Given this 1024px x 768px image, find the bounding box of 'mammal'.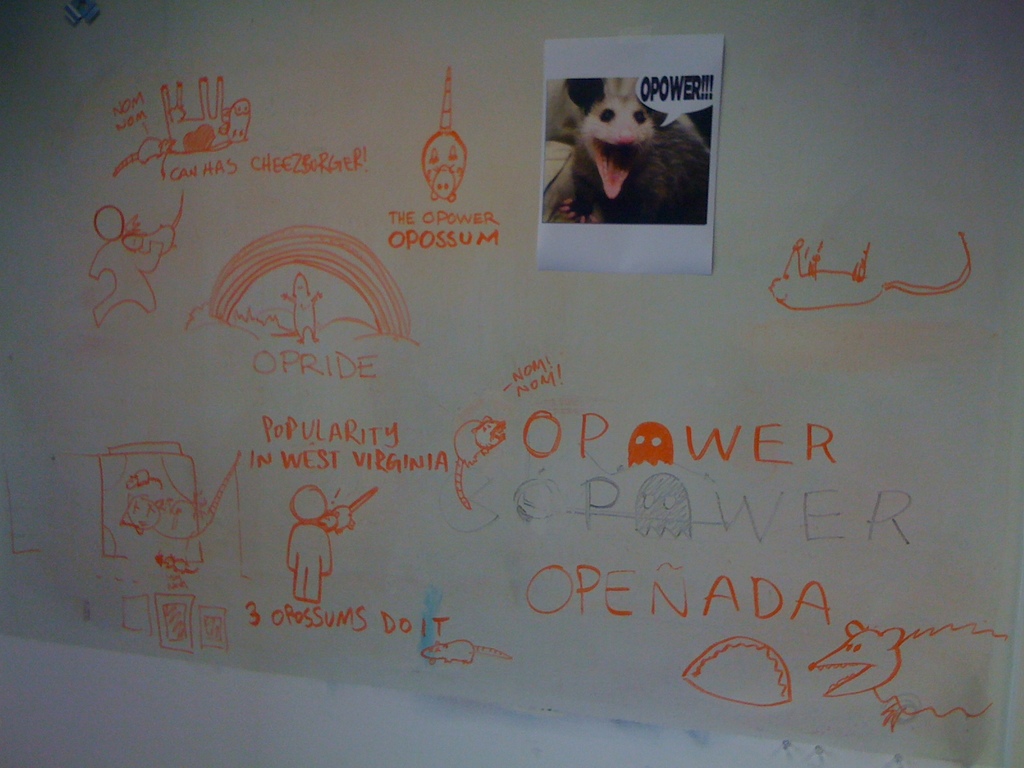
bbox=(807, 621, 1012, 725).
